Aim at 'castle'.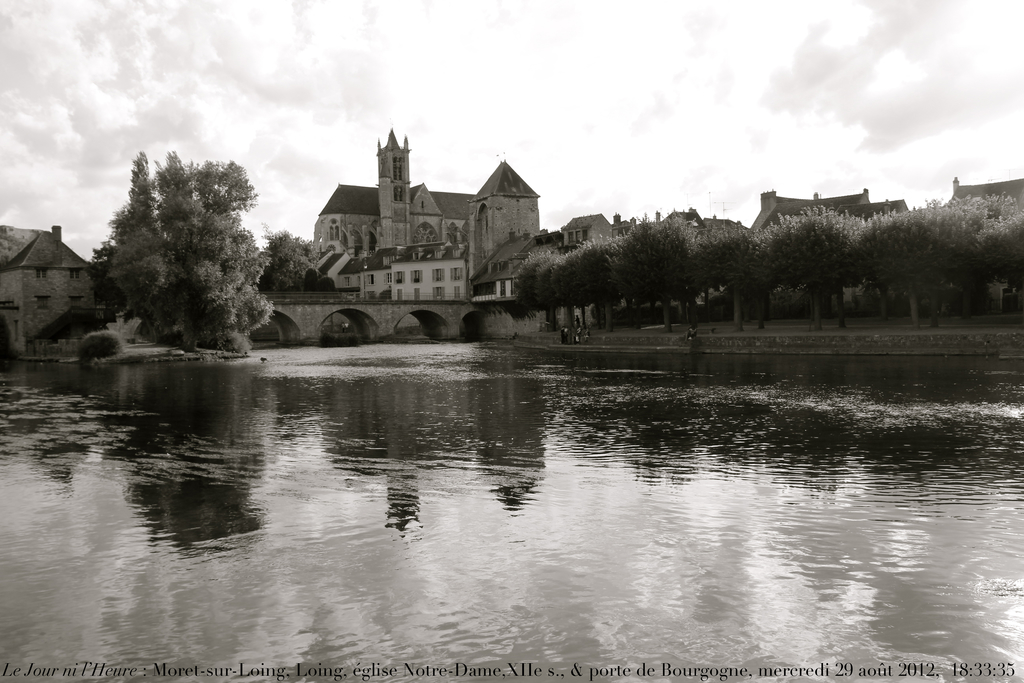
Aimed at [0,219,153,365].
